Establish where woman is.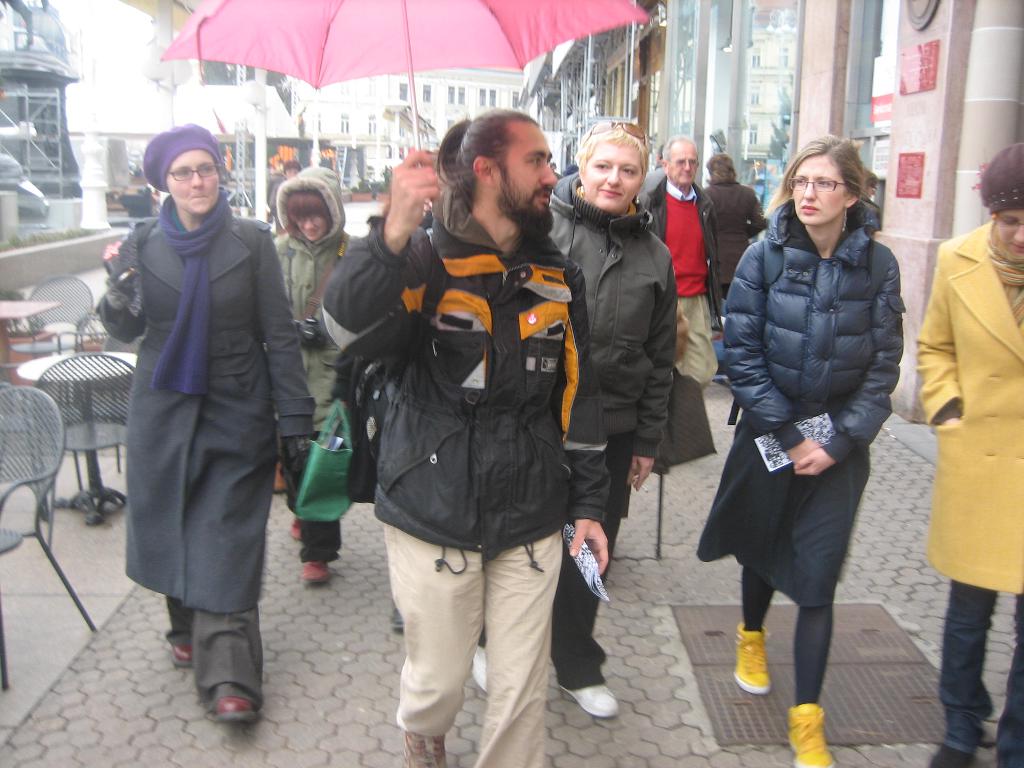
Established at bbox(918, 140, 1023, 767).
